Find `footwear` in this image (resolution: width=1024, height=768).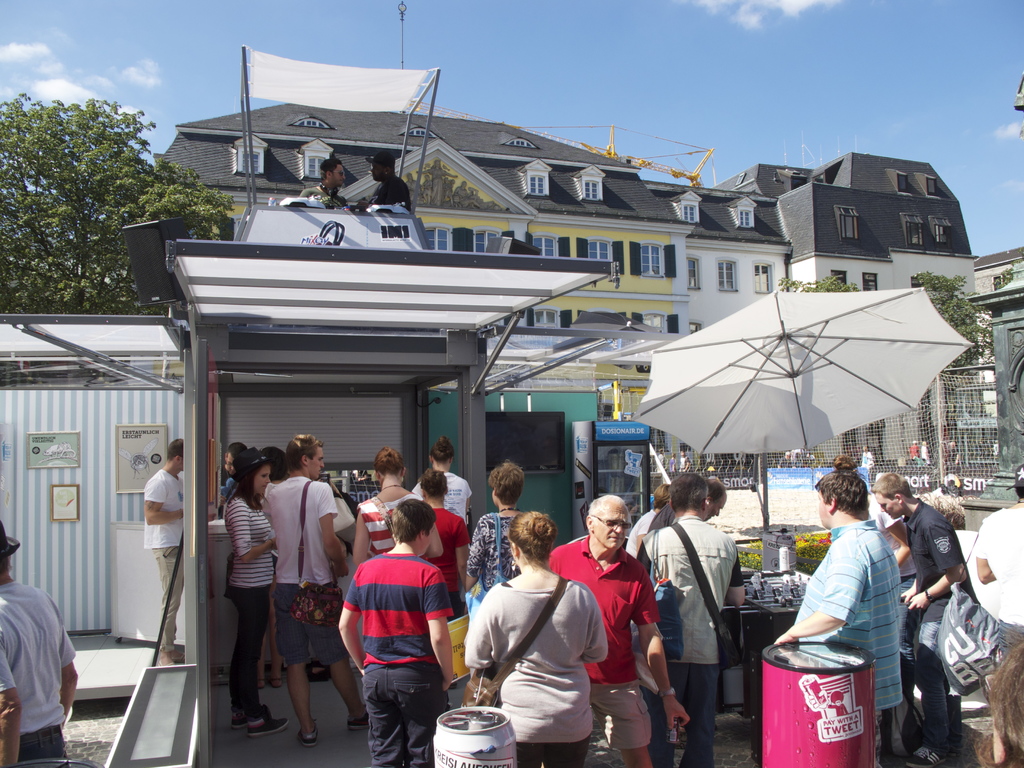
x1=348 y1=709 x2=370 y2=730.
